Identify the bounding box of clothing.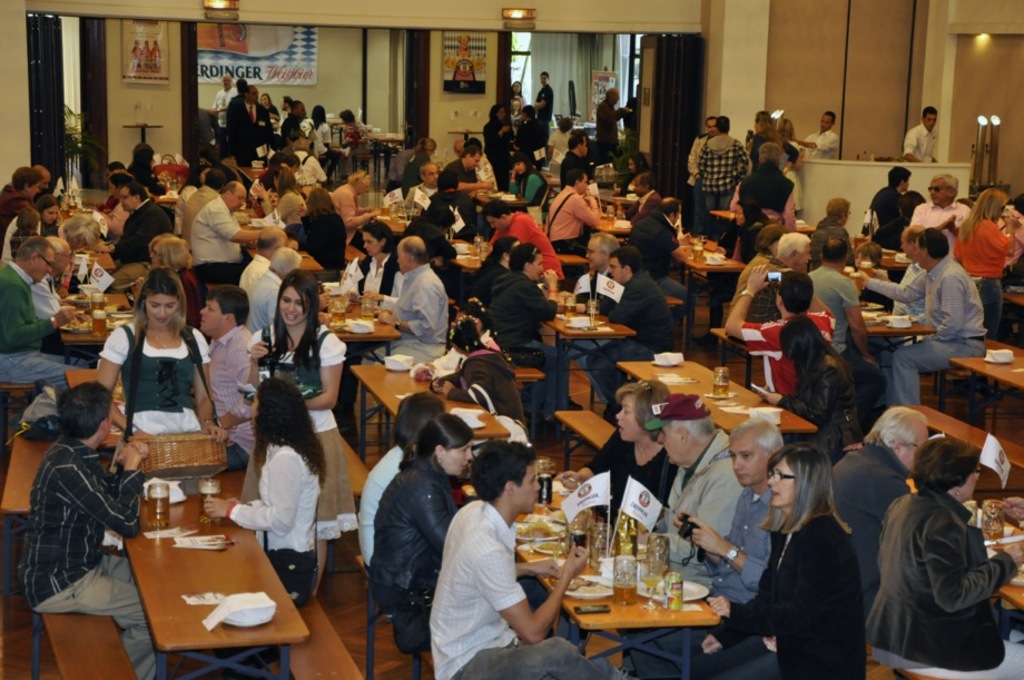
(900, 117, 933, 164).
